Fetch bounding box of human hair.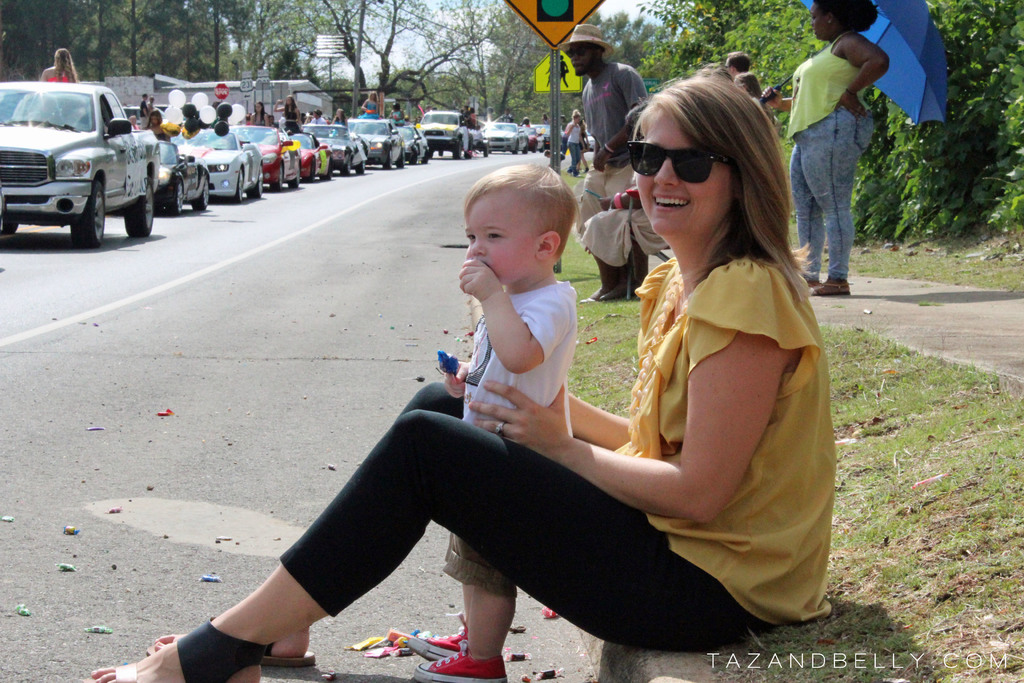
Bbox: x1=726 y1=49 x2=751 y2=71.
